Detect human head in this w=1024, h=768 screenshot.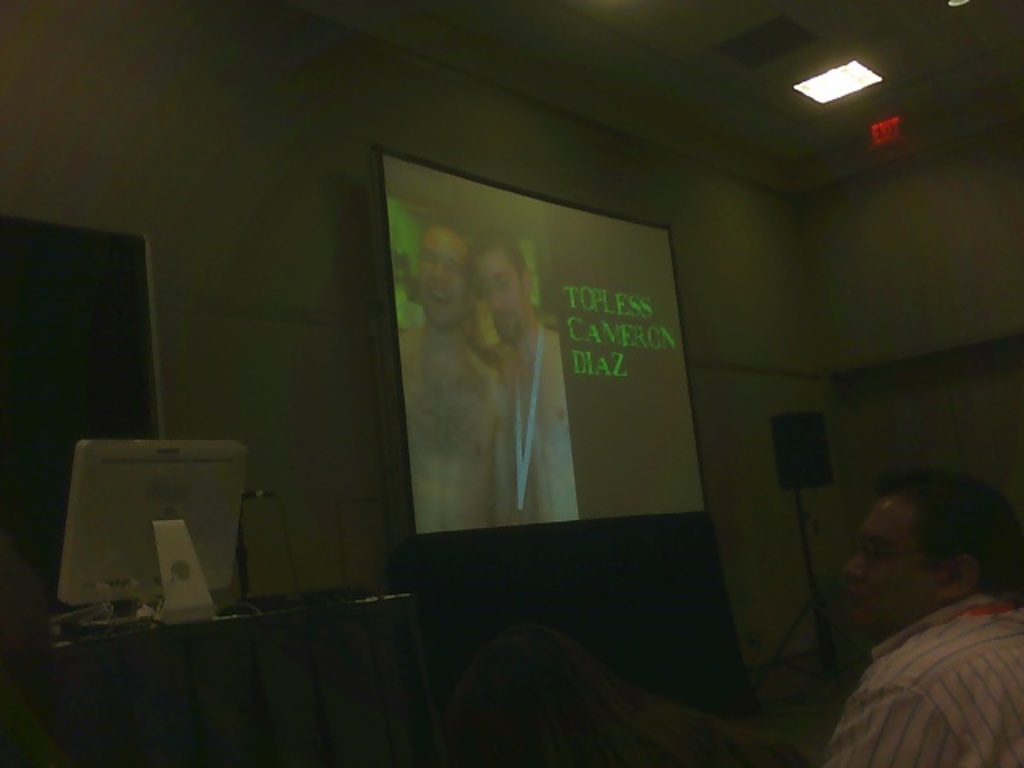
Detection: 470:238:533:341.
